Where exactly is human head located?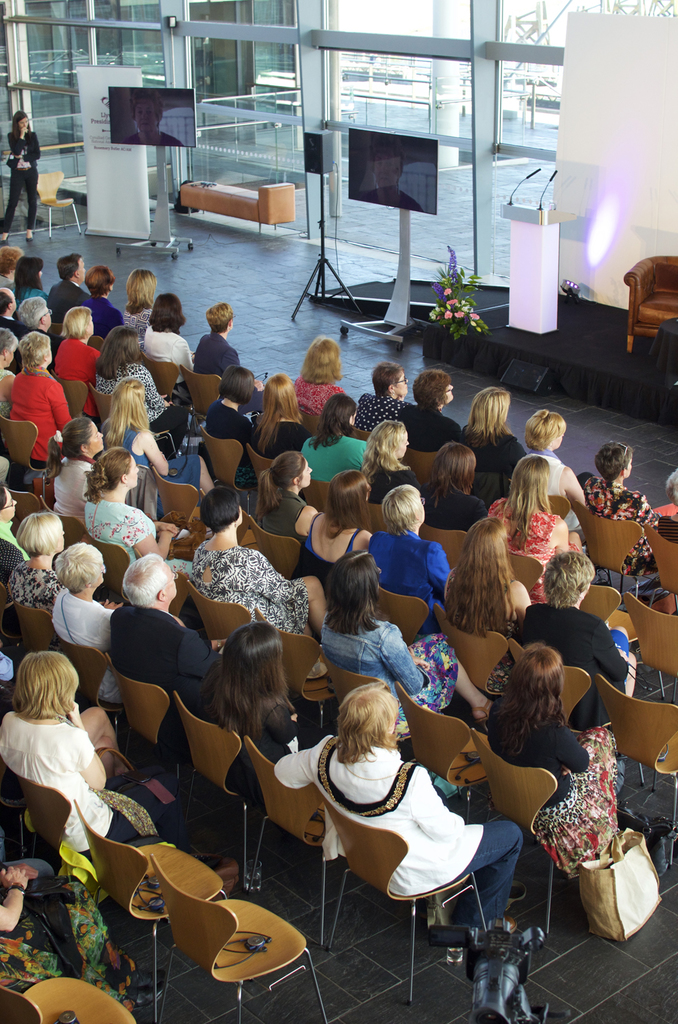
Its bounding box is x1=14 y1=256 x2=43 y2=288.
